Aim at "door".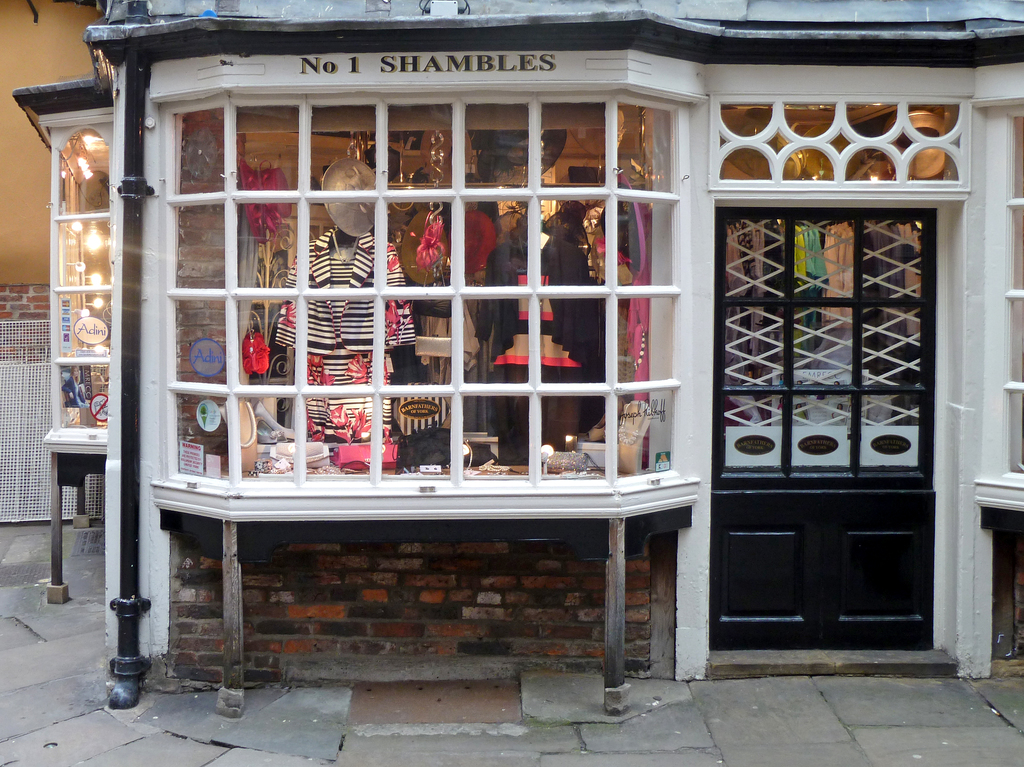
Aimed at region(709, 207, 937, 653).
